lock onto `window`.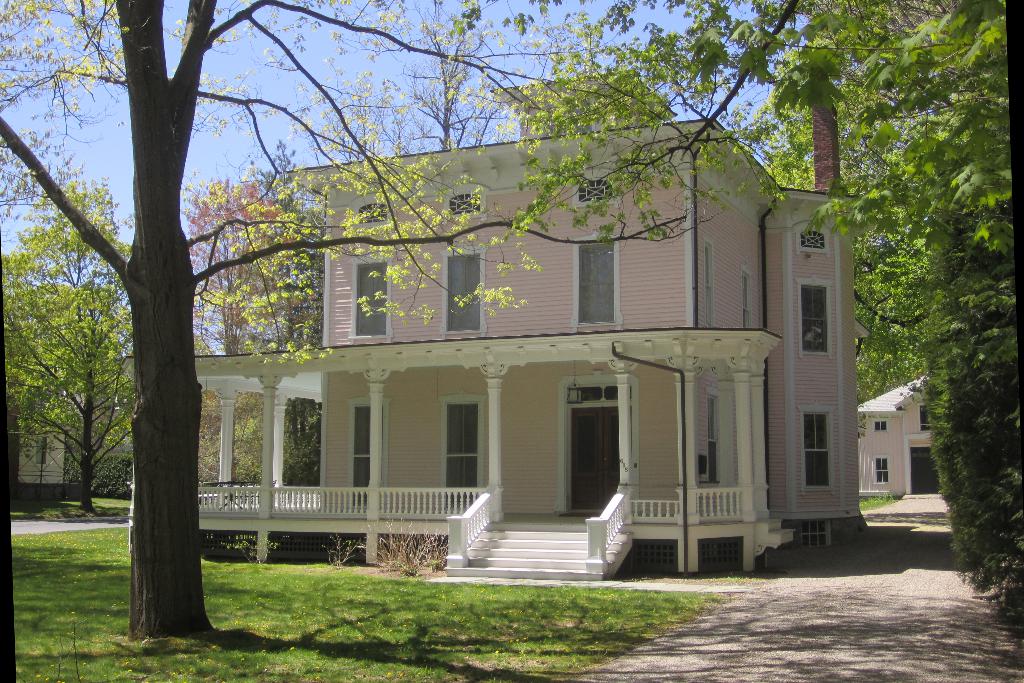
Locked: detection(447, 407, 478, 504).
